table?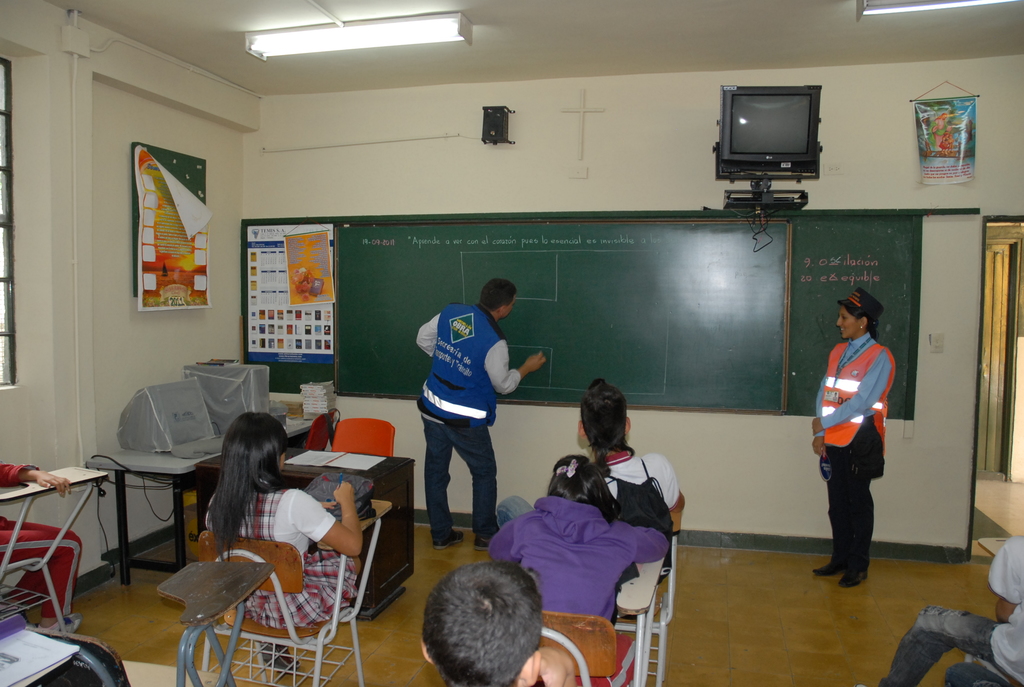
rect(1, 451, 132, 642)
